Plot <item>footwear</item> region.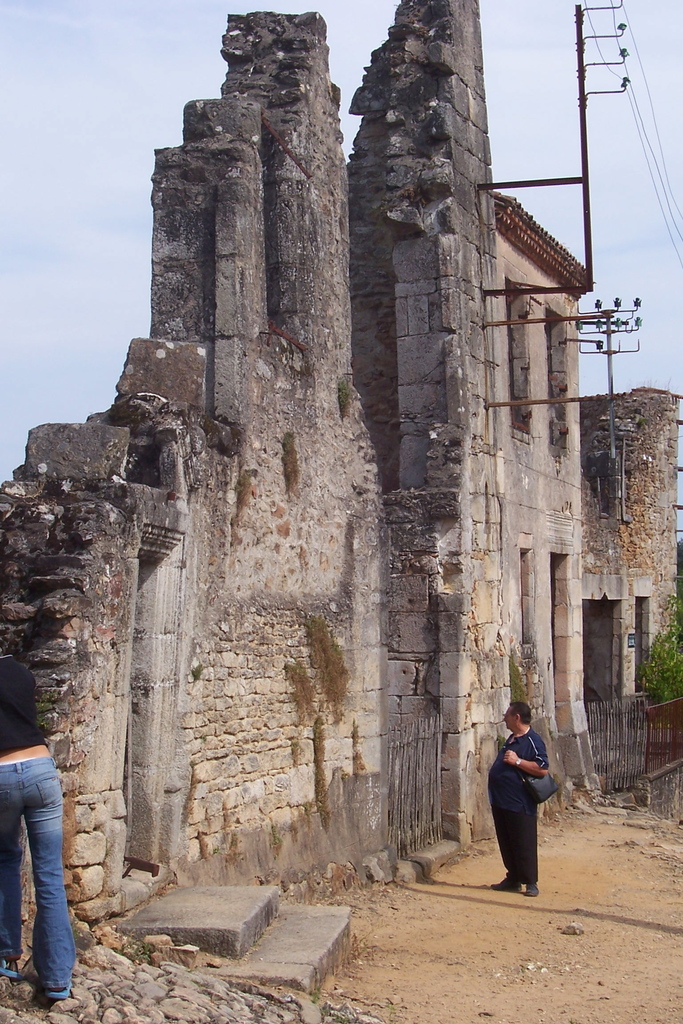
Plotted at [520, 881, 539, 898].
